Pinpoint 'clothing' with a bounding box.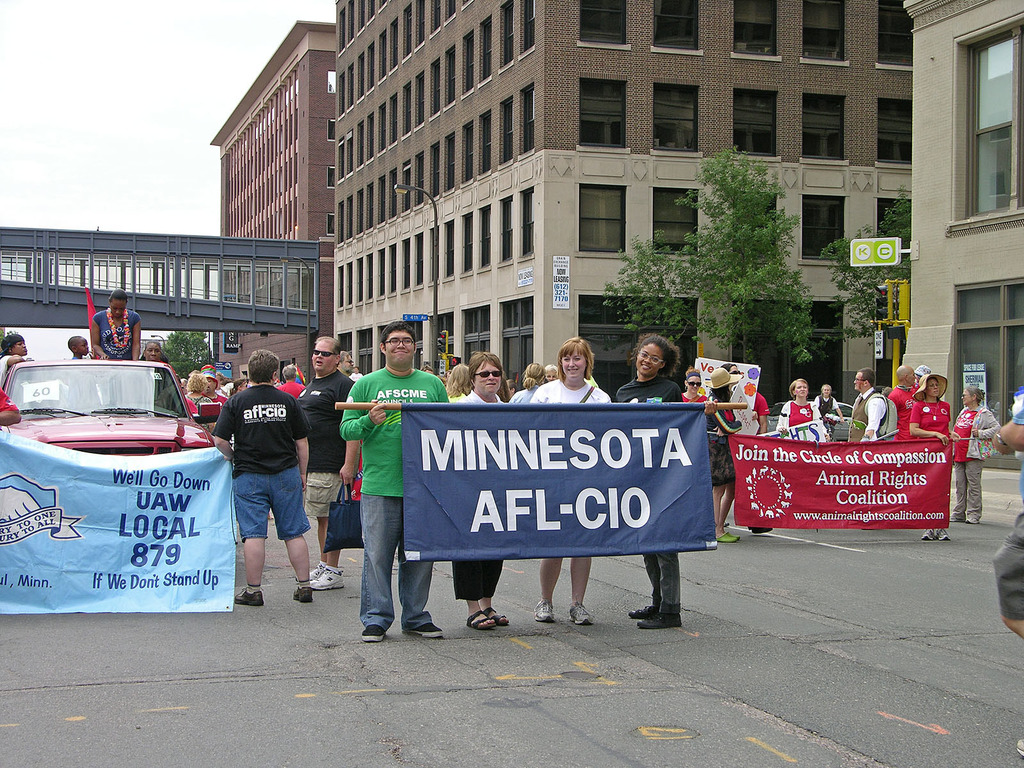
<region>273, 383, 302, 397</region>.
